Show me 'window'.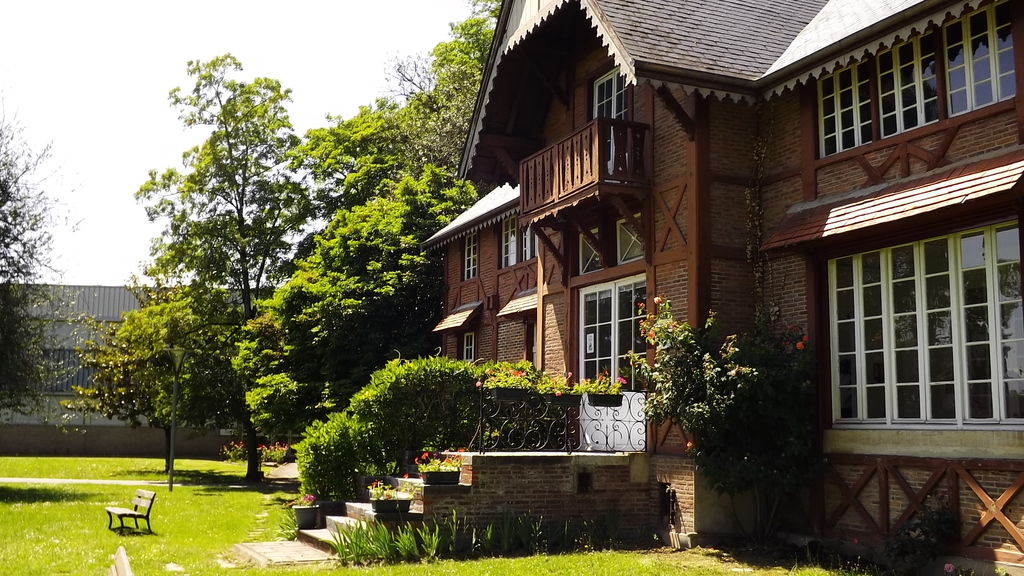
'window' is here: select_region(454, 233, 477, 285).
